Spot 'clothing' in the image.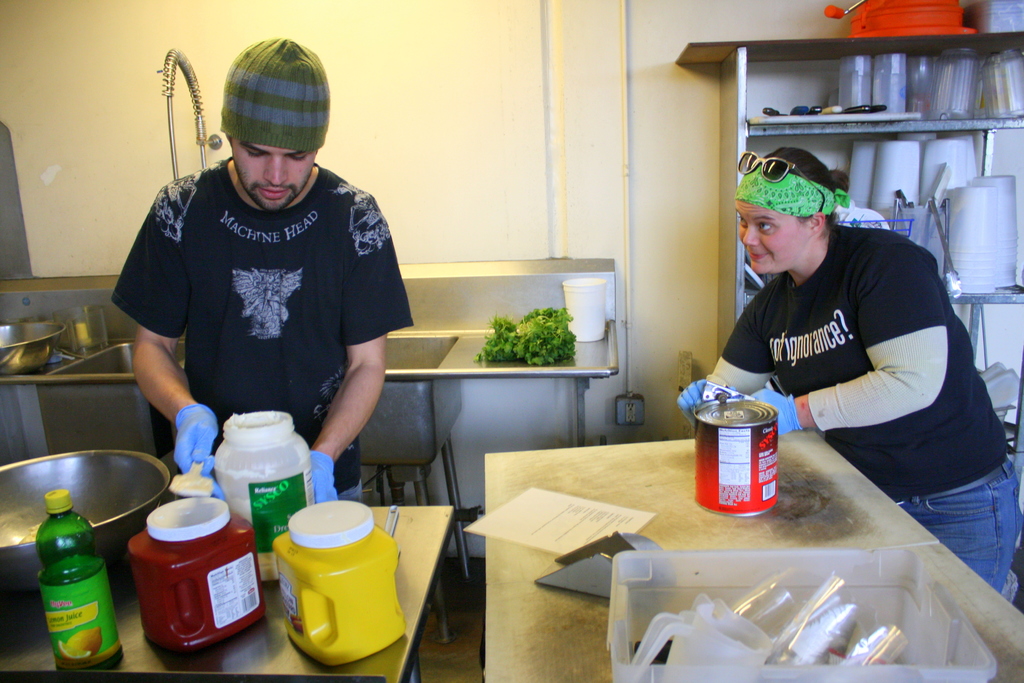
'clothing' found at 106 144 410 449.
